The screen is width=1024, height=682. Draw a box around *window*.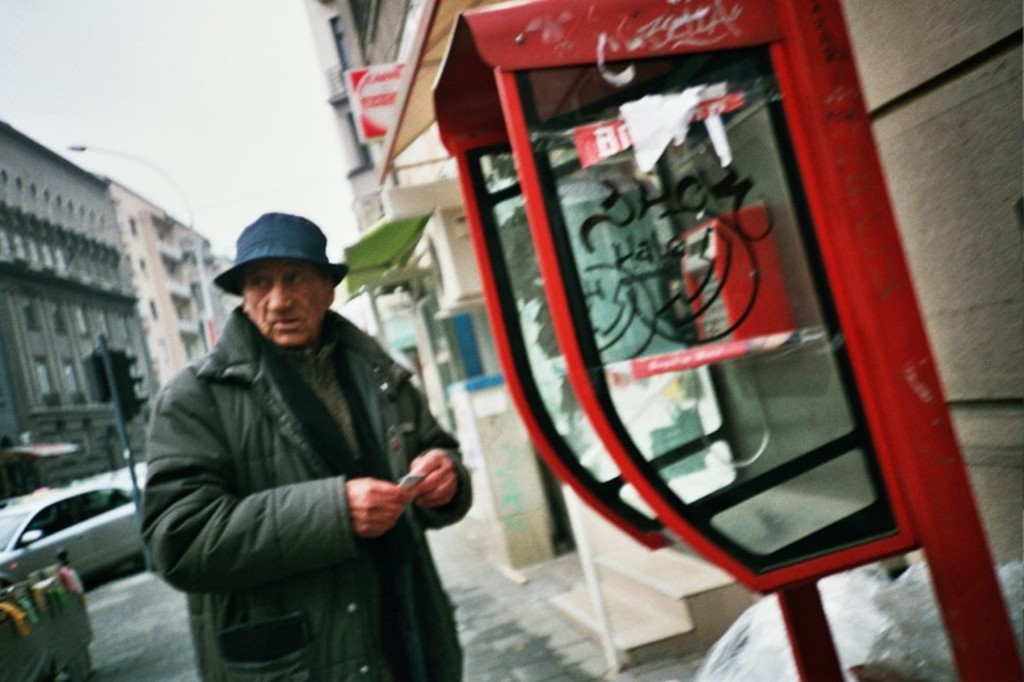
40, 292, 68, 333.
